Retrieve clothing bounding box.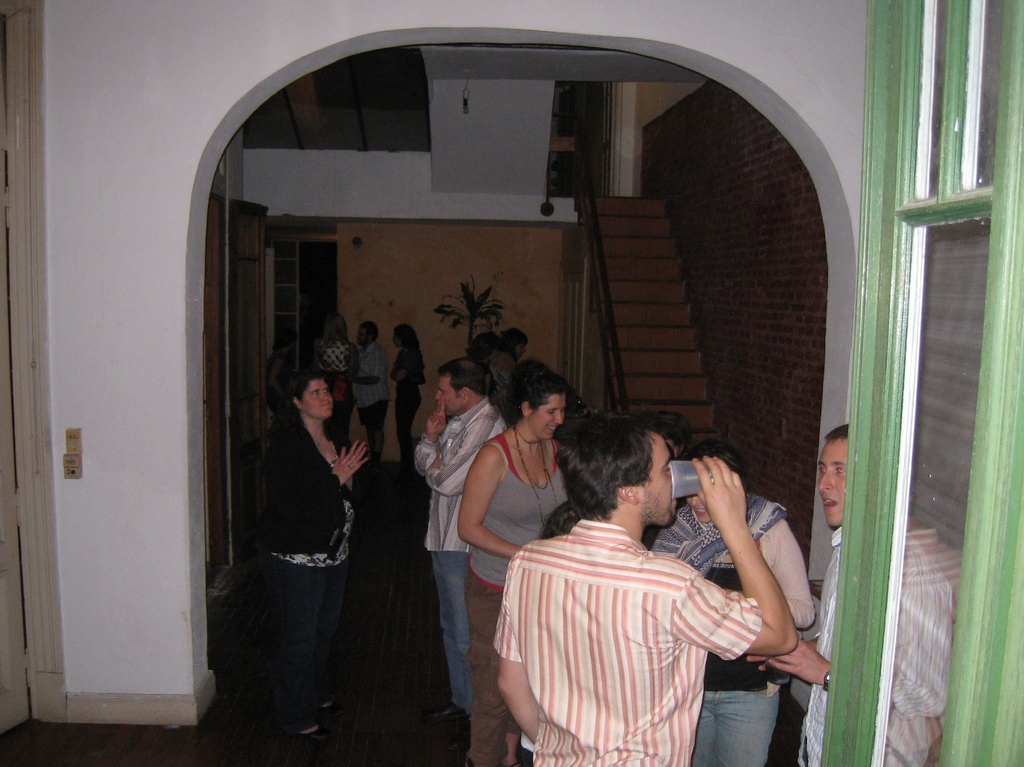
Bounding box: l=647, t=493, r=814, b=766.
